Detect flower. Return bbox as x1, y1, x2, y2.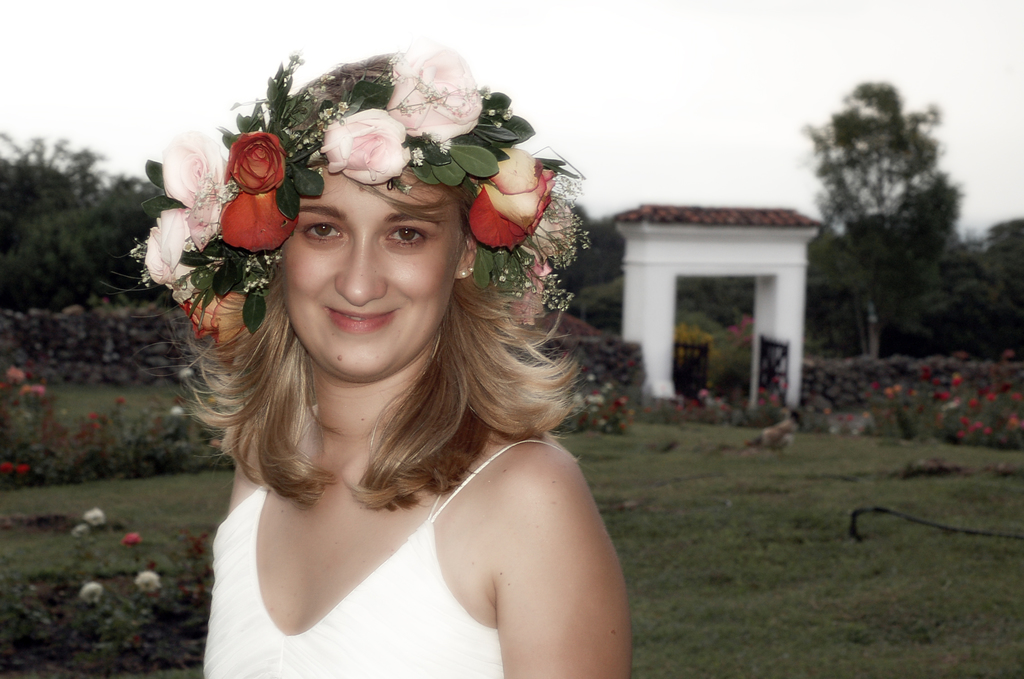
408, 146, 422, 167.
